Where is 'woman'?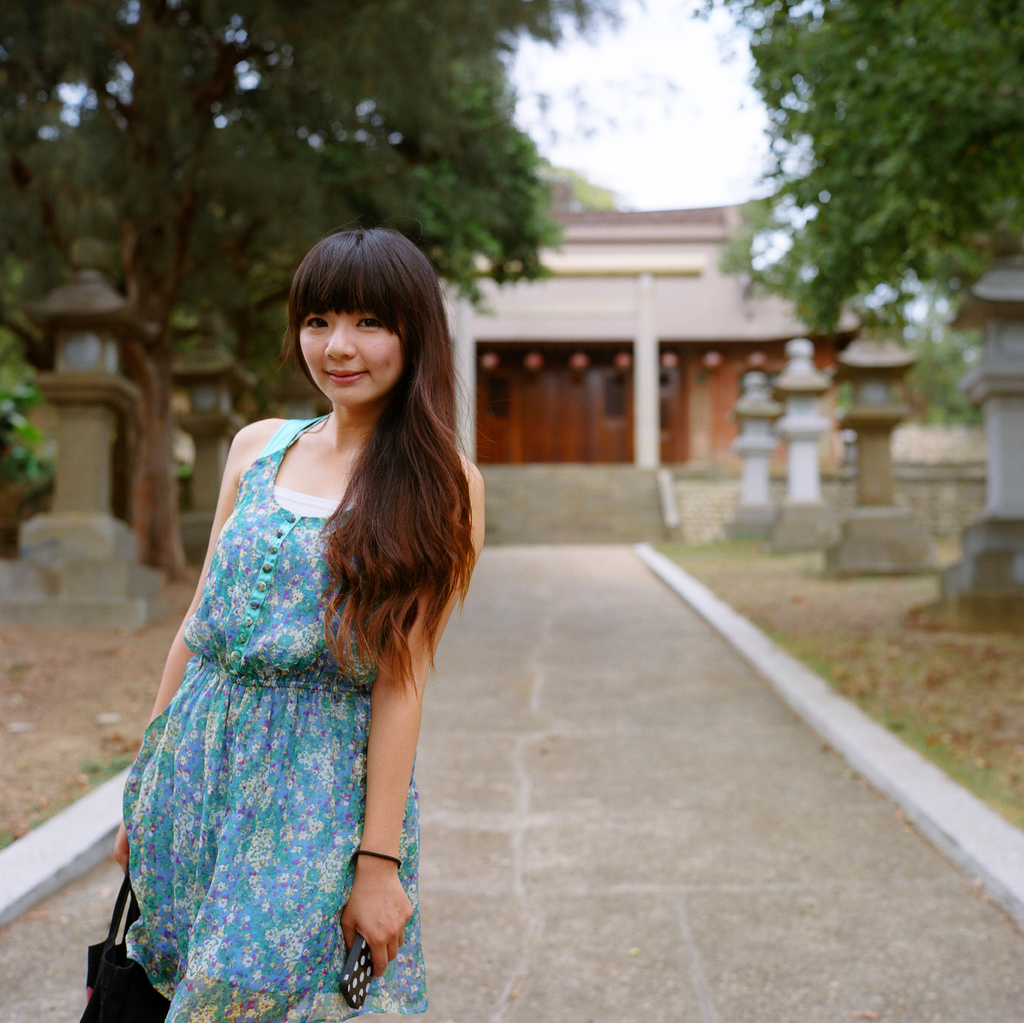
crop(64, 222, 486, 997).
